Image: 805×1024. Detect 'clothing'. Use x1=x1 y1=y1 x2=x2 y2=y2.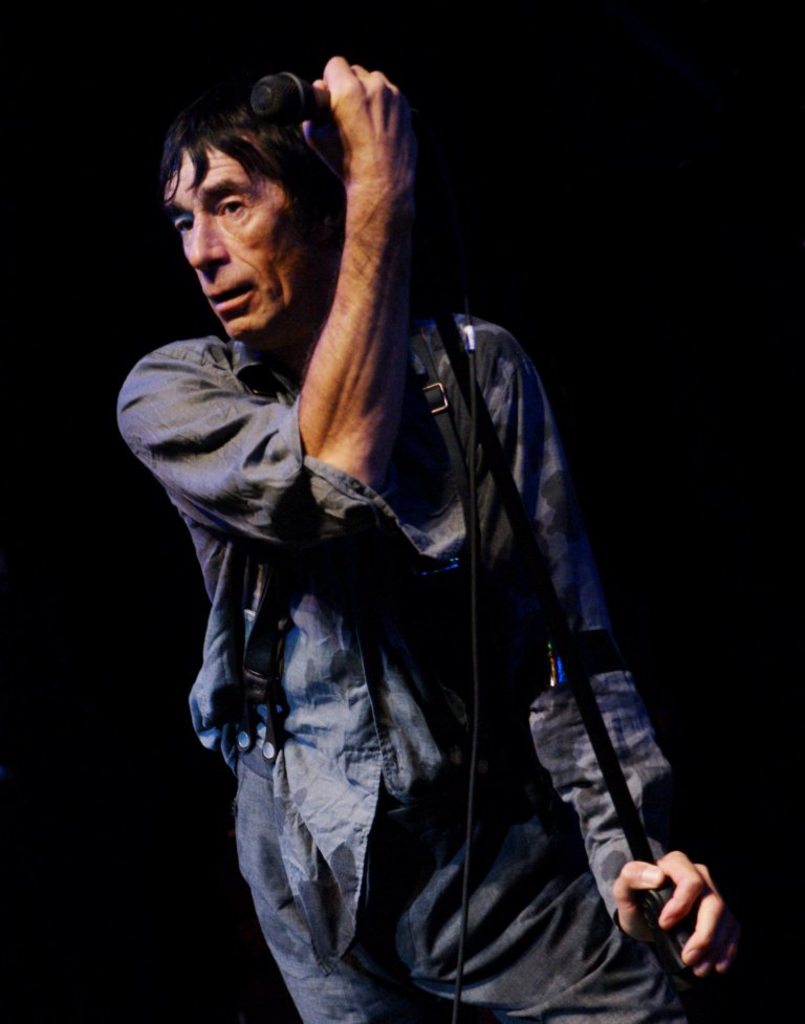
x1=132 y1=134 x2=710 y2=1019.
